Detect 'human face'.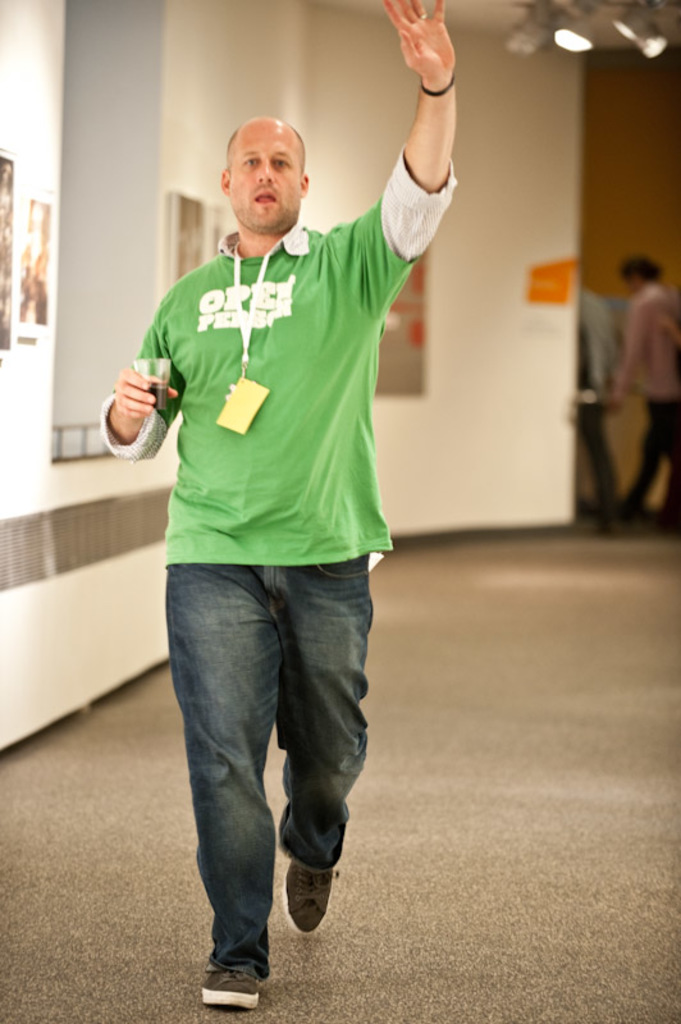
Detected at crop(229, 124, 307, 232).
